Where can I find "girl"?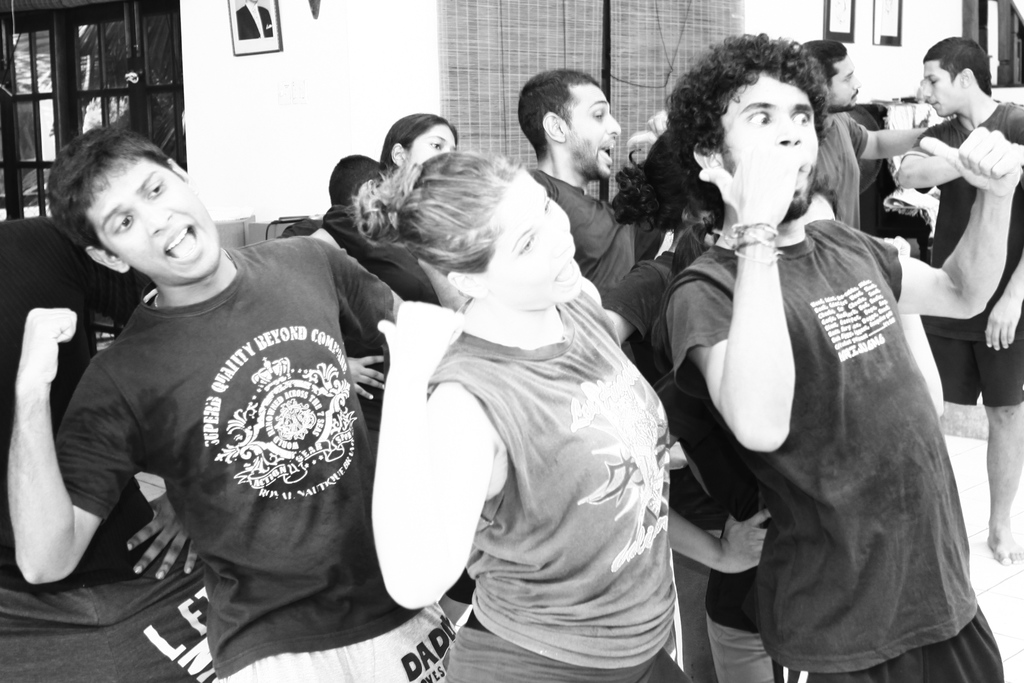
You can find it at <bbox>381, 110, 460, 180</bbox>.
